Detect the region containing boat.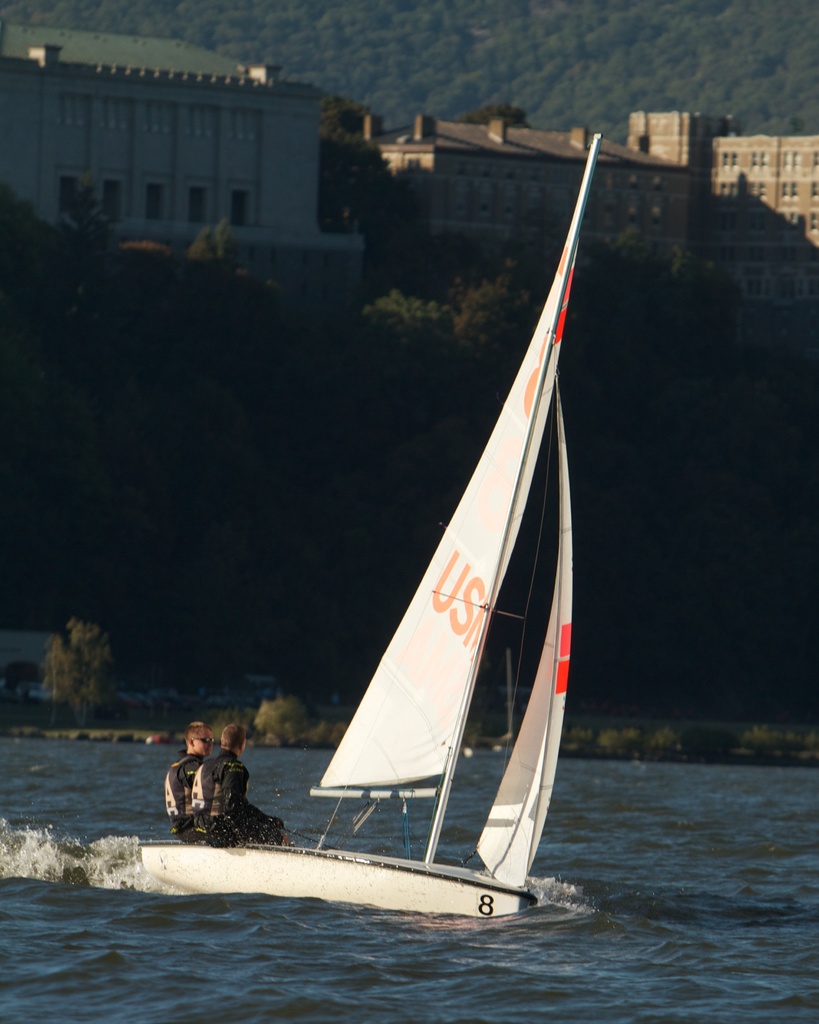
(x1=150, y1=193, x2=604, y2=957).
